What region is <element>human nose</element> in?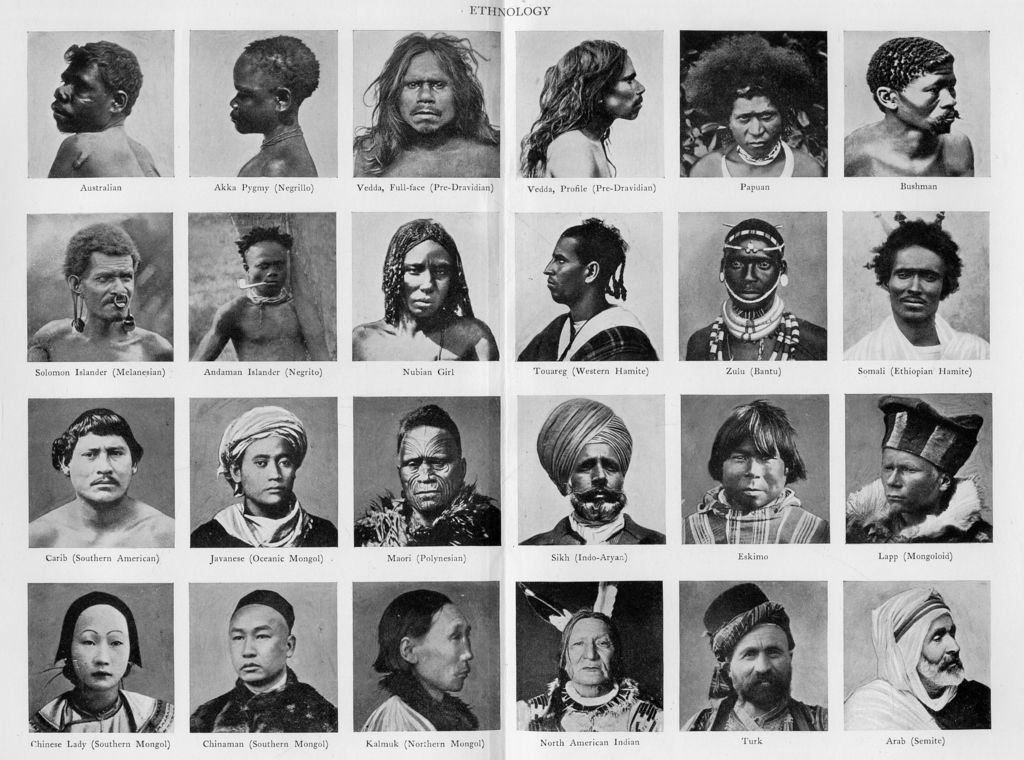
x1=268 y1=460 x2=281 y2=480.
